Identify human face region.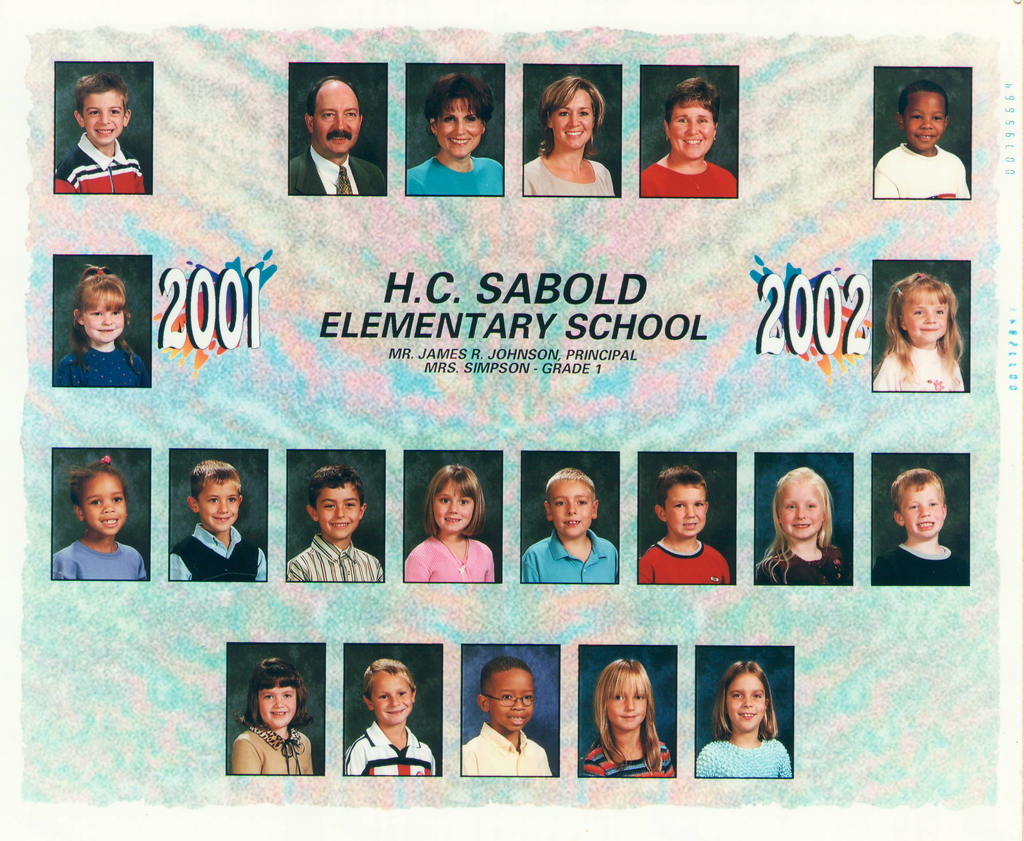
Region: x1=899, y1=486, x2=941, y2=532.
